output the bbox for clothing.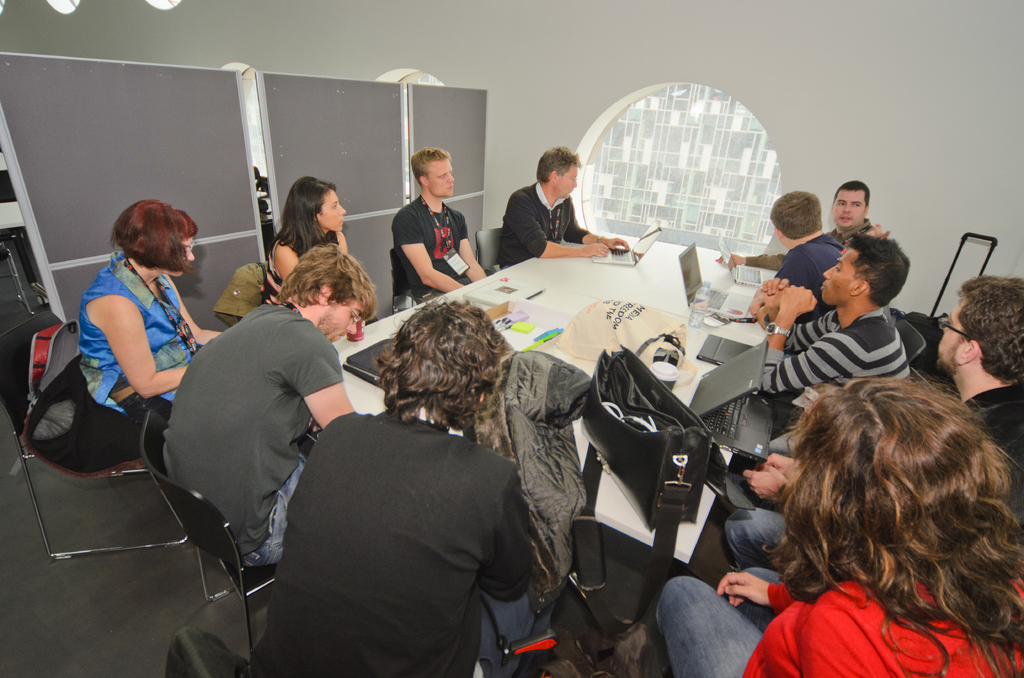
x1=965 y1=369 x2=1023 y2=522.
